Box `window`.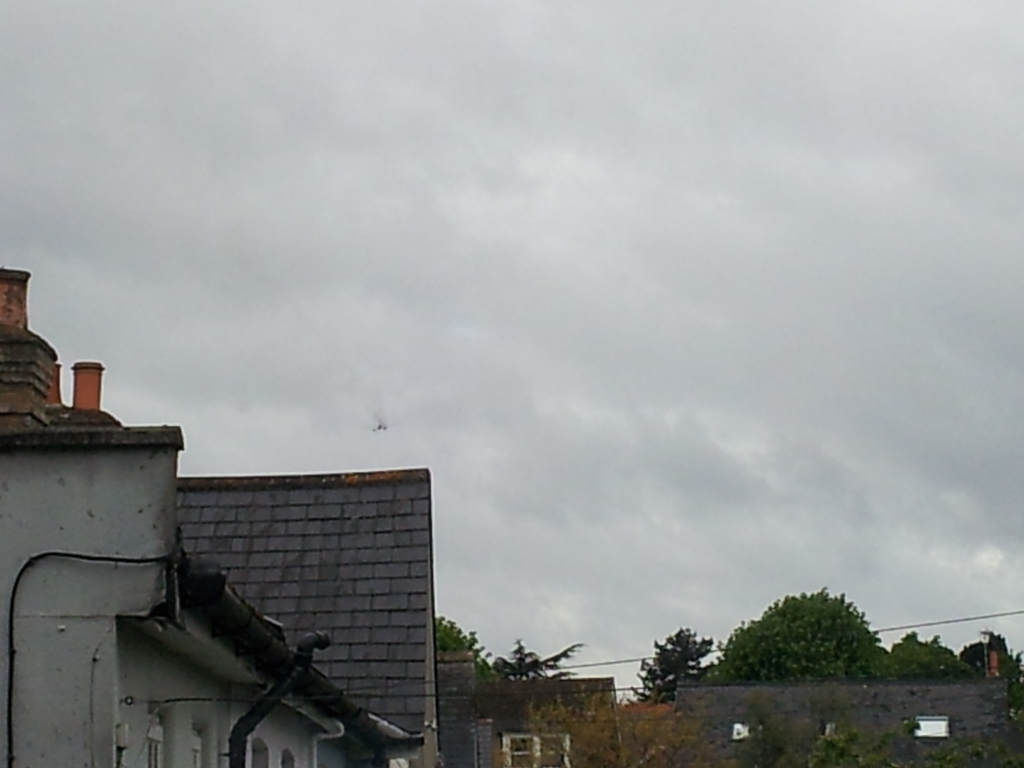
502, 731, 572, 767.
